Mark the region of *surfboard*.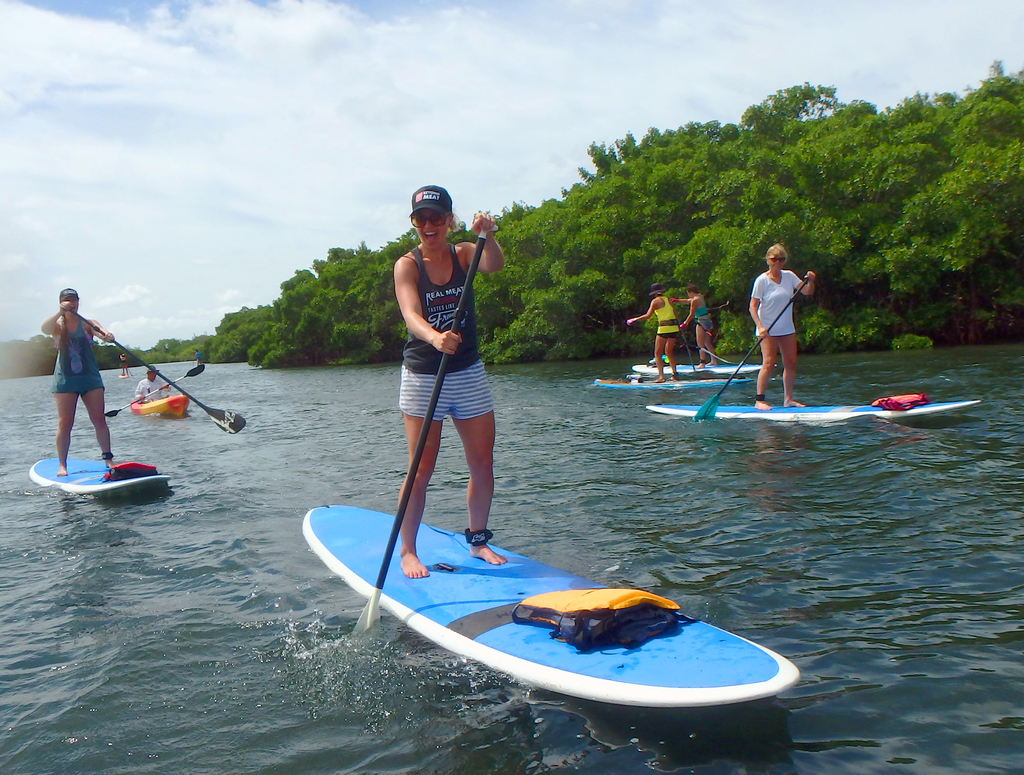
Region: [left=626, top=358, right=780, bottom=375].
